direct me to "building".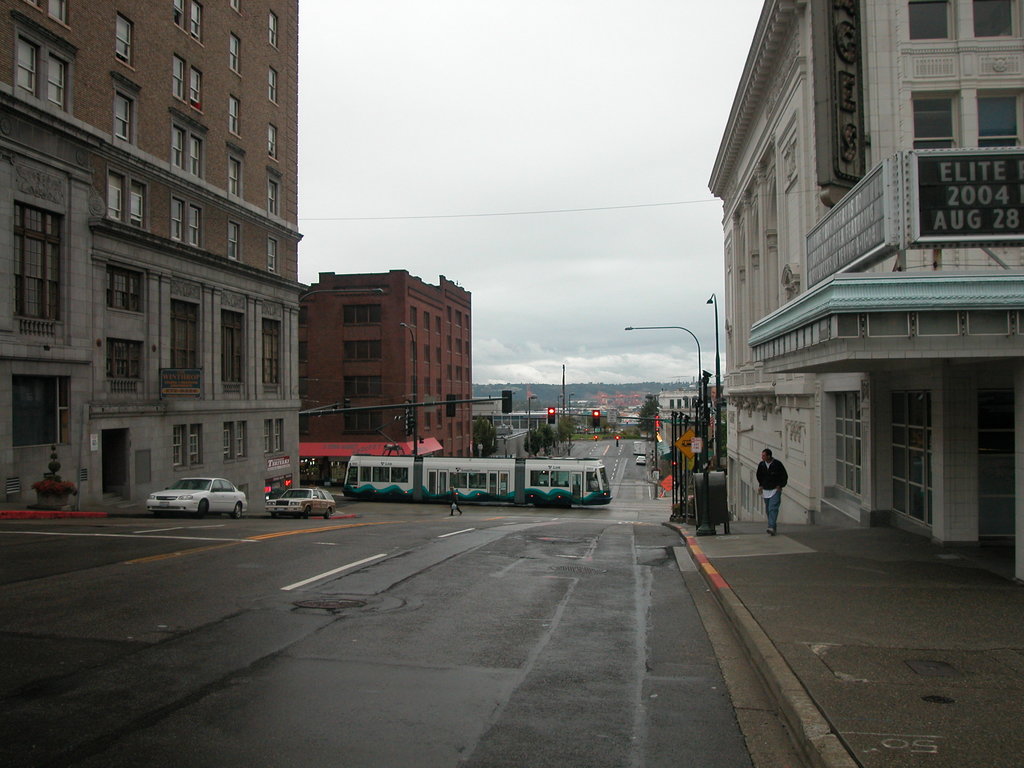
Direction: box=[708, 0, 1023, 586].
